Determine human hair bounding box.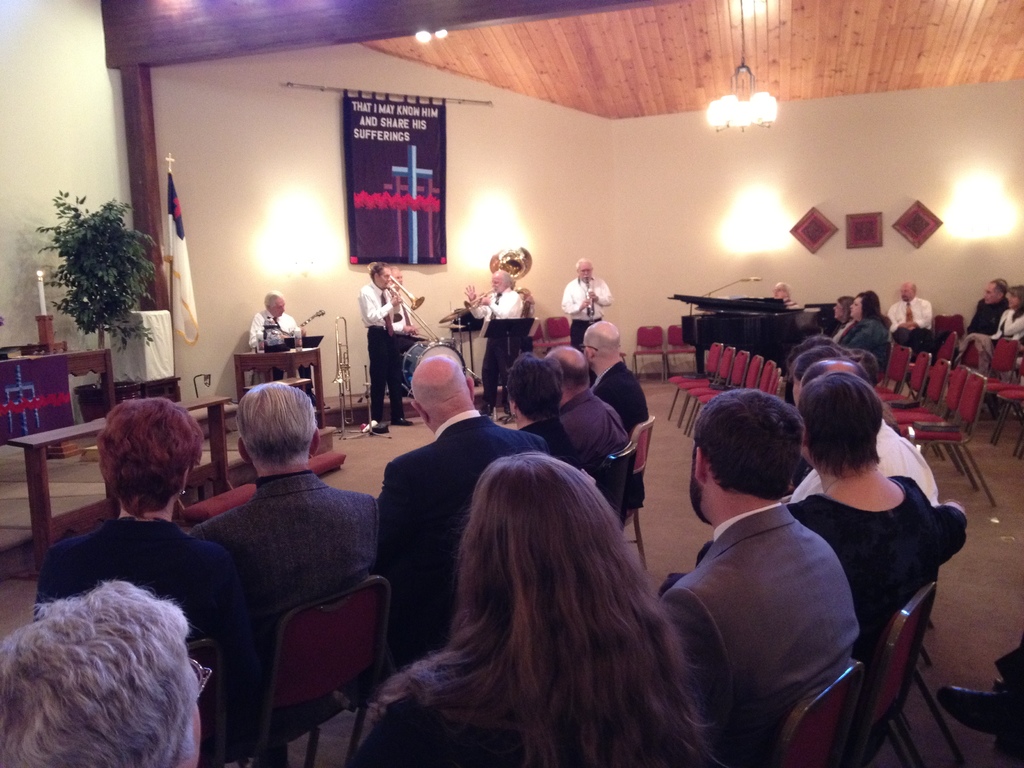
Determined: (388,262,397,271).
